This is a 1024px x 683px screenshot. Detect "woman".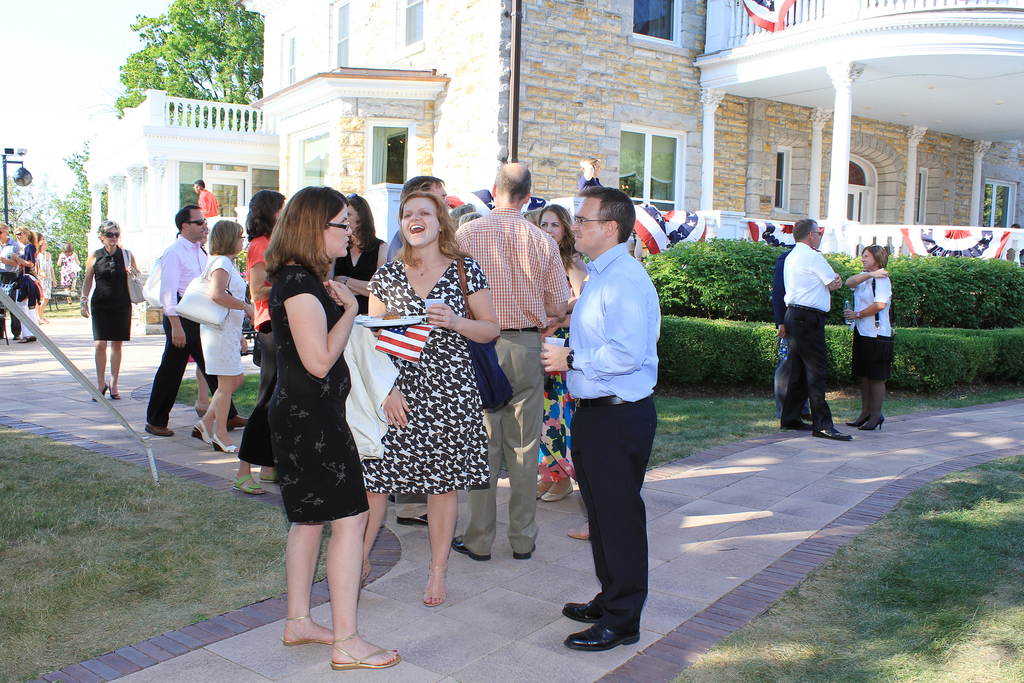
(x1=844, y1=243, x2=896, y2=436).
